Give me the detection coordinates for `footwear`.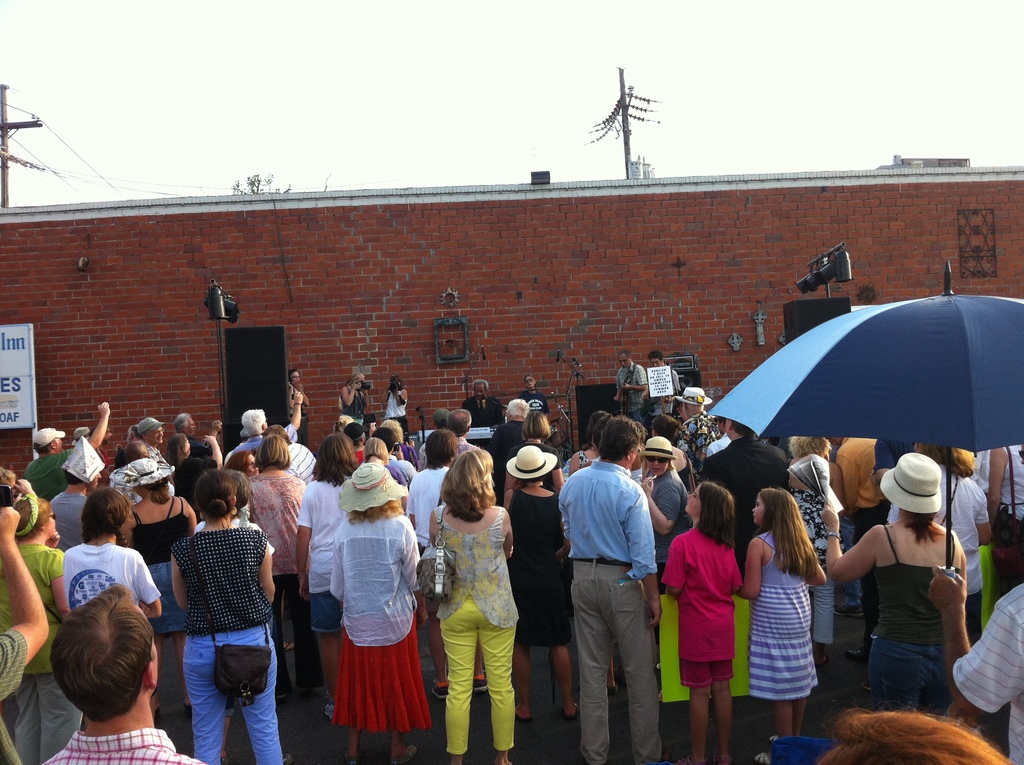
[left=428, top=678, right=449, bottom=702].
